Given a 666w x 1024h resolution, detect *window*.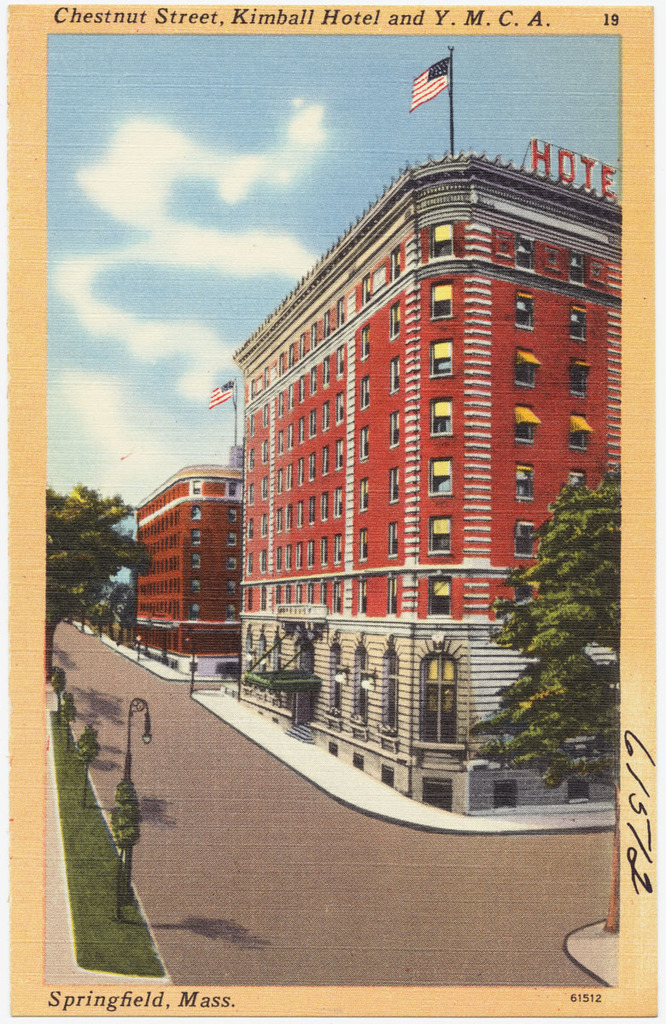
{"x1": 278, "y1": 586, "x2": 279, "y2": 604}.
